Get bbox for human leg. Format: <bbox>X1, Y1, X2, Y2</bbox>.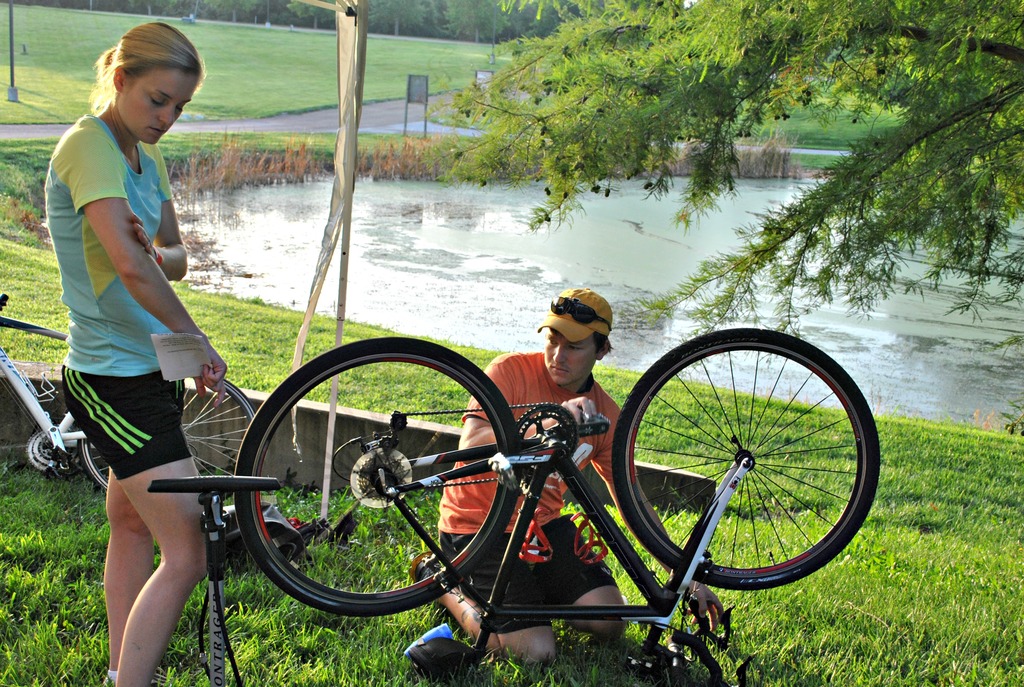
<bbox>58, 348, 211, 686</bbox>.
